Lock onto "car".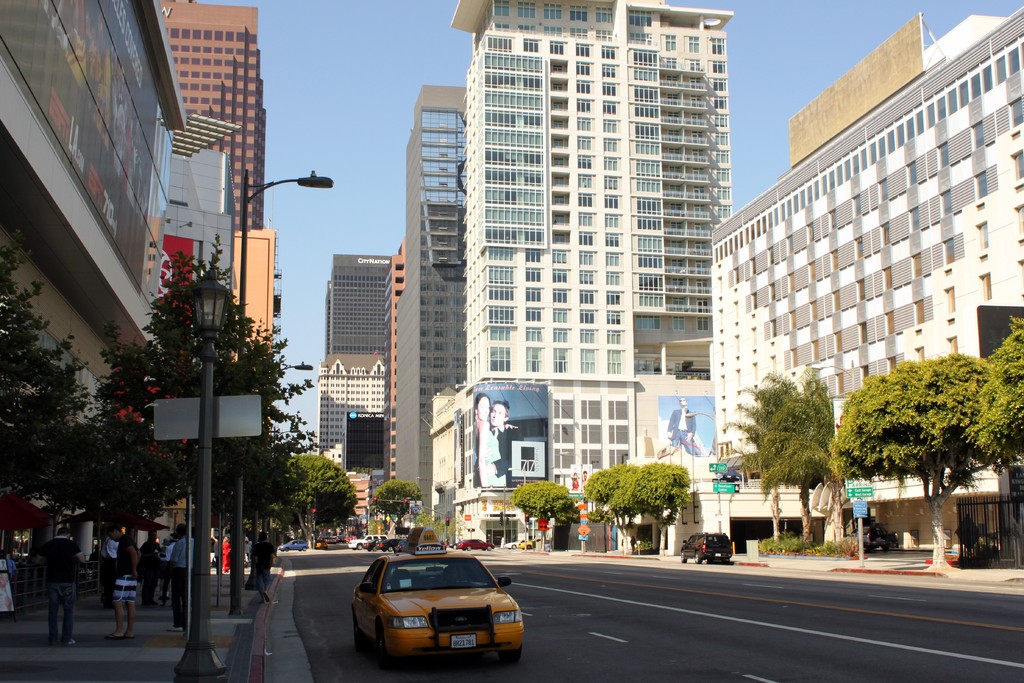
Locked: [351, 547, 531, 673].
